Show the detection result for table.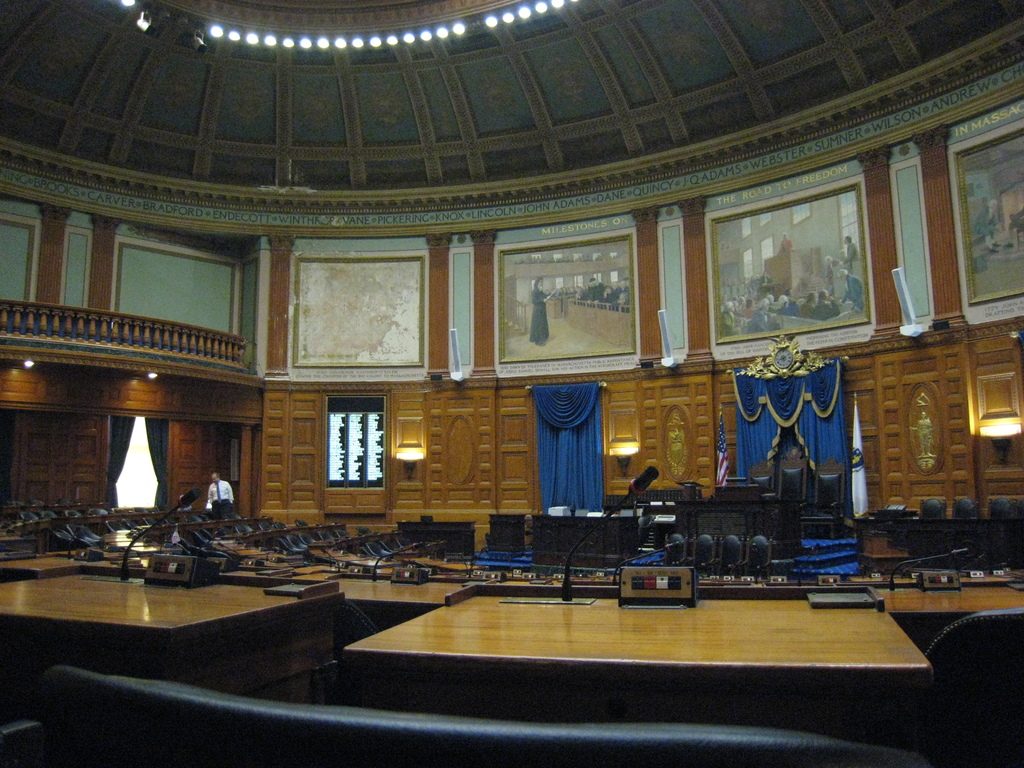
pyautogui.locateOnScreen(342, 576, 936, 732).
